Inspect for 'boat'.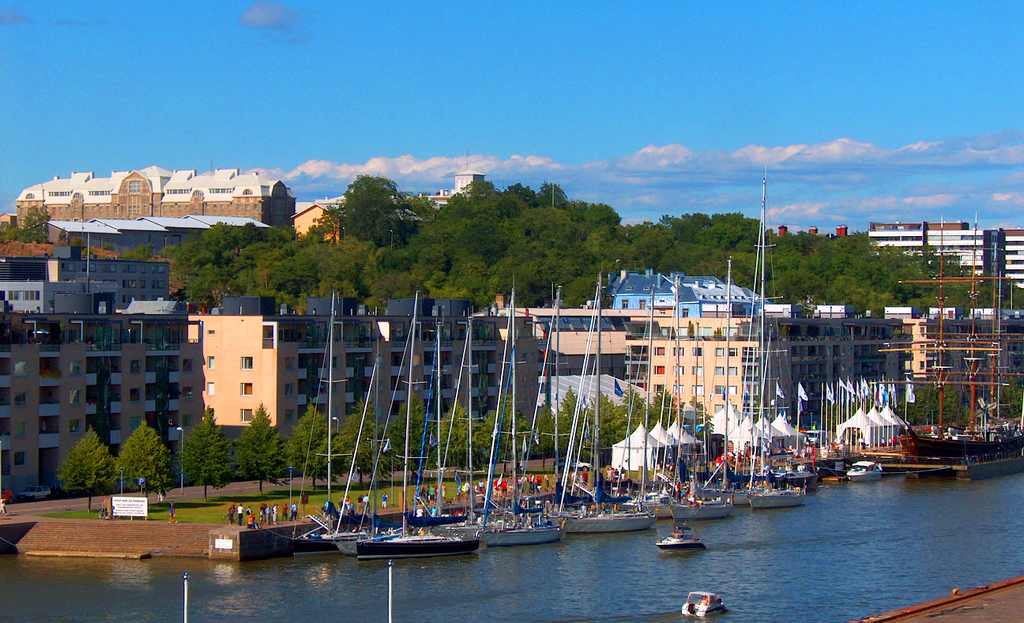
Inspection: left=651, top=524, right=704, bottom=559.
